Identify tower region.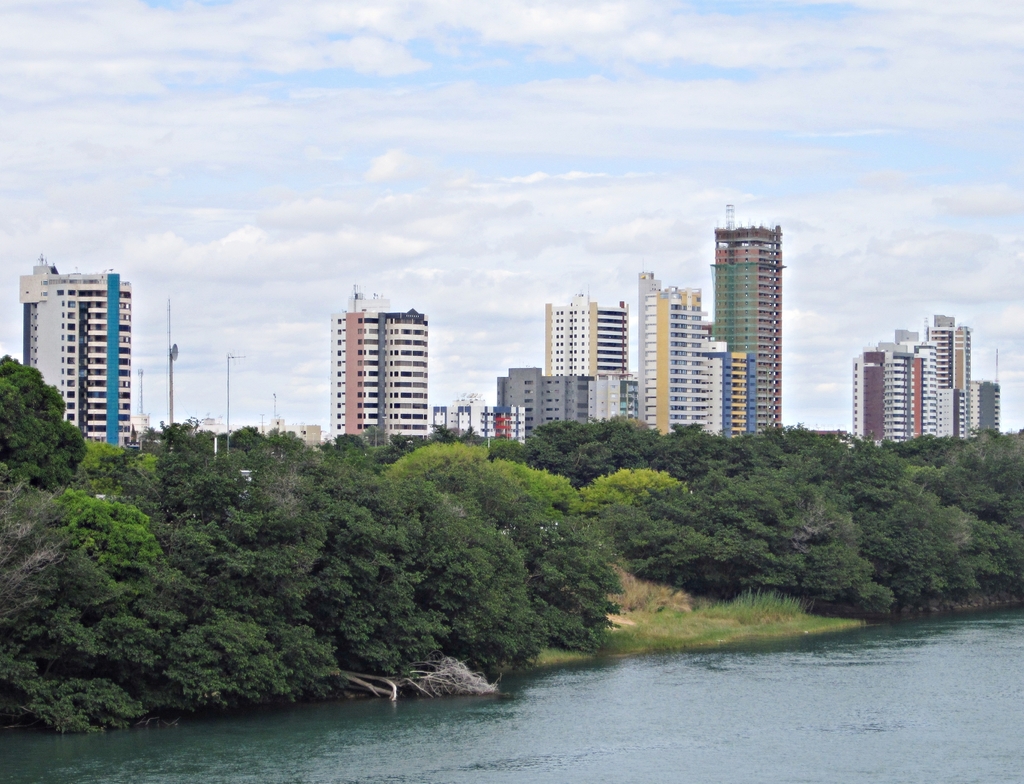
Region: {"left": 537, "top": 296, "right": 598, "bottom": 377}.
